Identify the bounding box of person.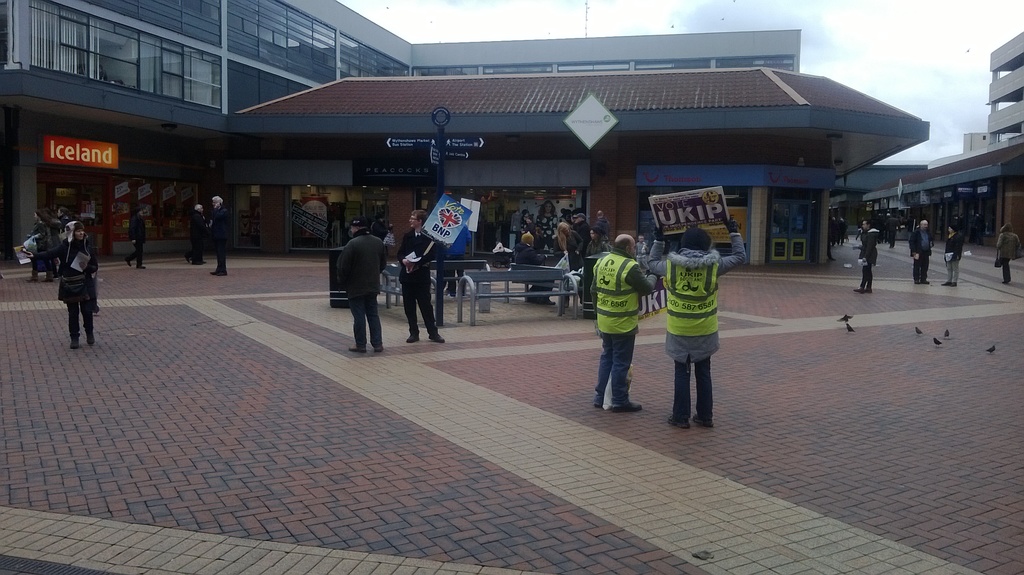
x1=906 y1=217 x2=933 y2=284.
